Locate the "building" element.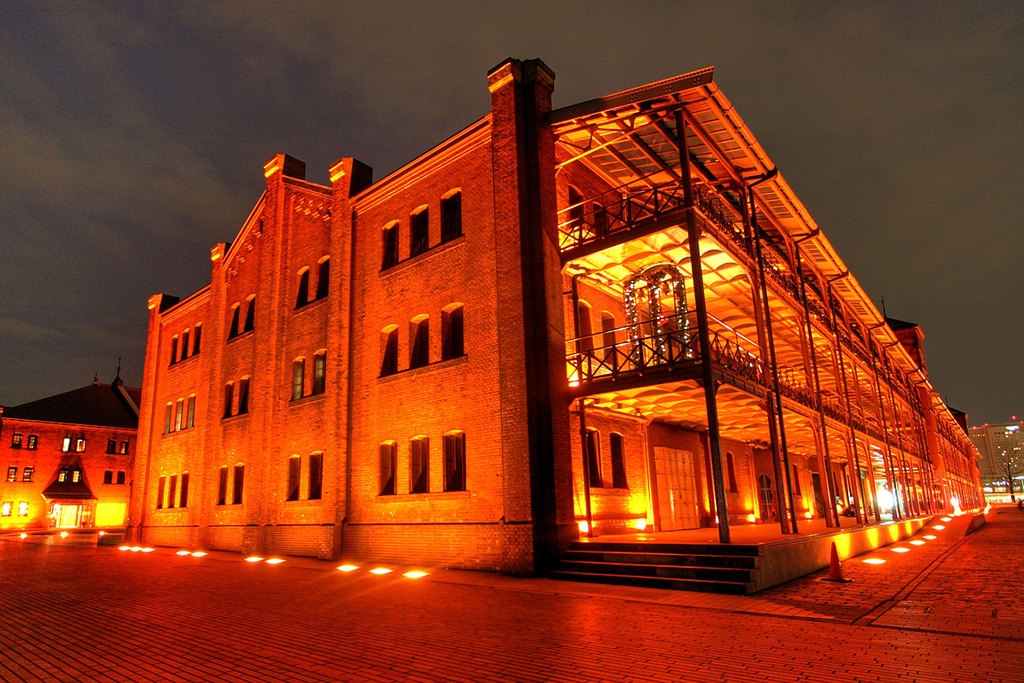
Element bbox: box(0, 376, 143, 536).
